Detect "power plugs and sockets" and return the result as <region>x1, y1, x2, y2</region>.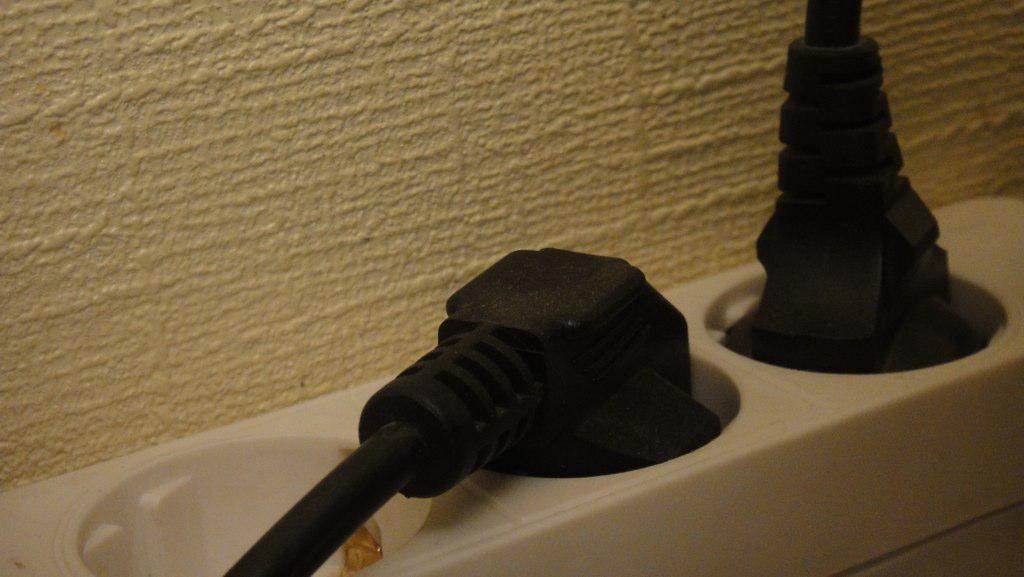
<region>745, 0, 978, 378</region>.
